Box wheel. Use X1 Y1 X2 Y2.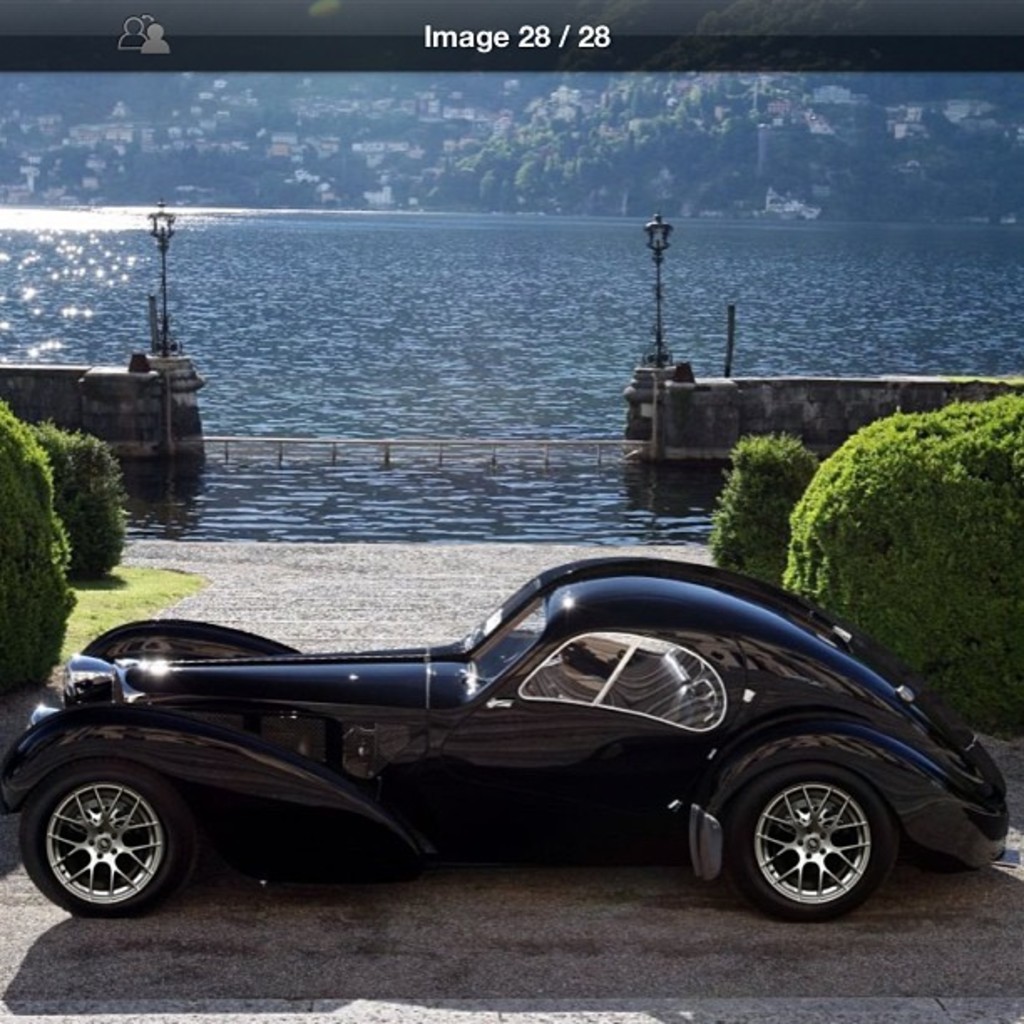
724 760 909 914.
